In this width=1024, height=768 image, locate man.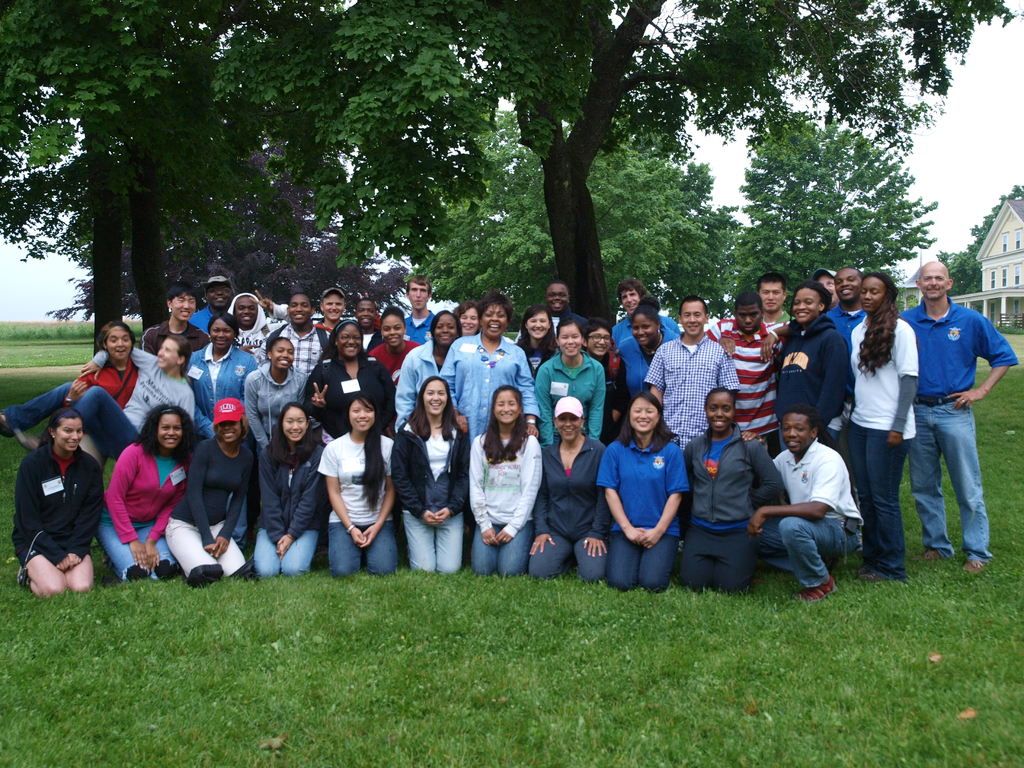
Bounding box: (x1=819, y1=262, x2=915, y2=505).
